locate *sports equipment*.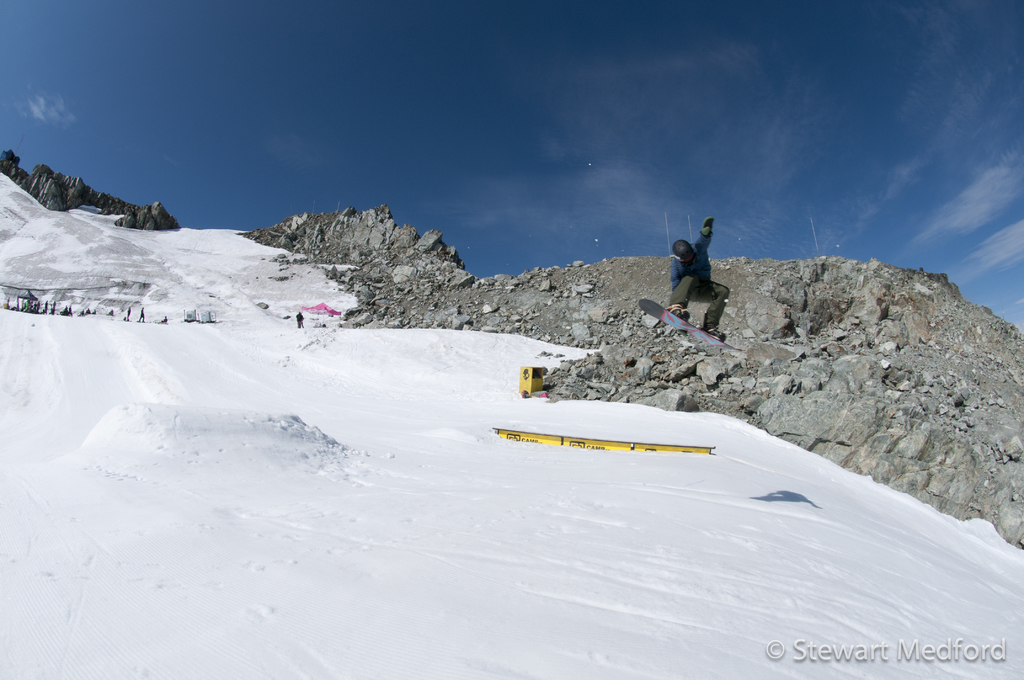
Bounding box: pyautogui.locateOnScreen(638, 296, 738, 351).
